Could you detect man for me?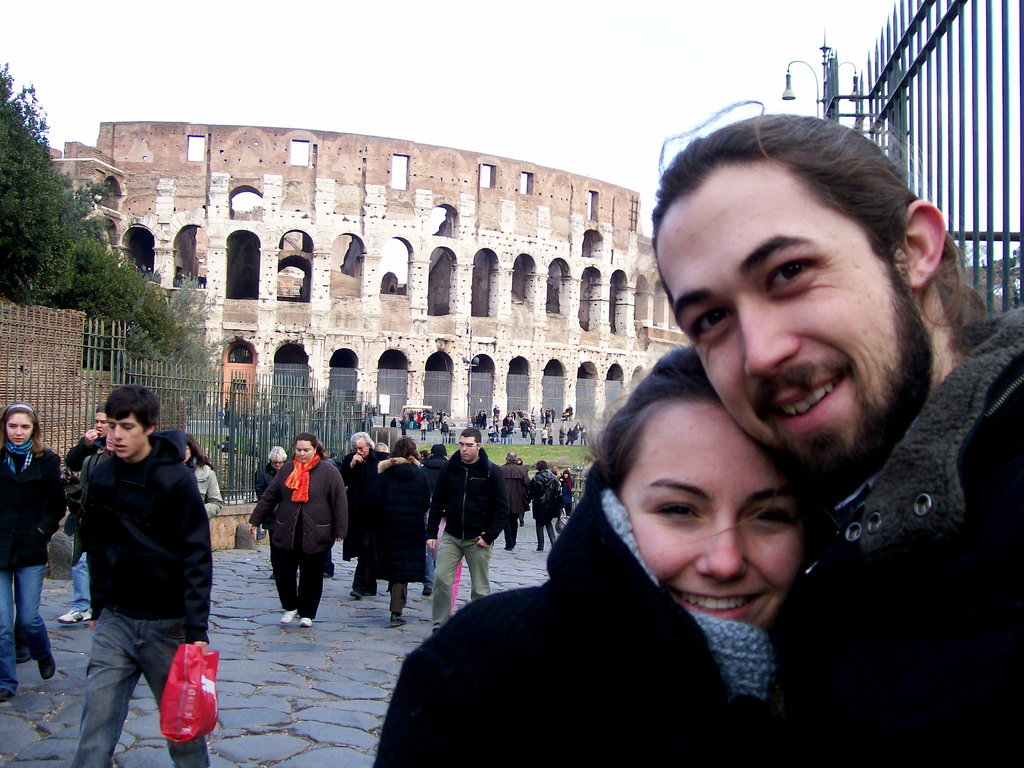
Detection result: [60,403,109,626].
